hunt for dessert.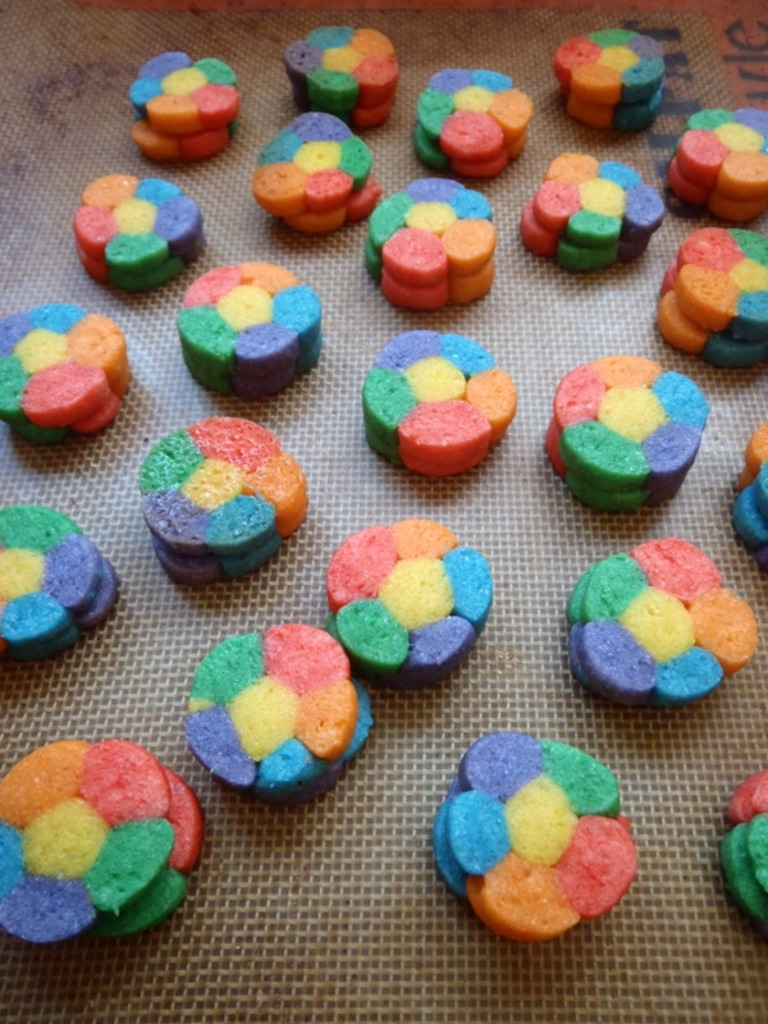
Hunted down at (731,774,767,916).
